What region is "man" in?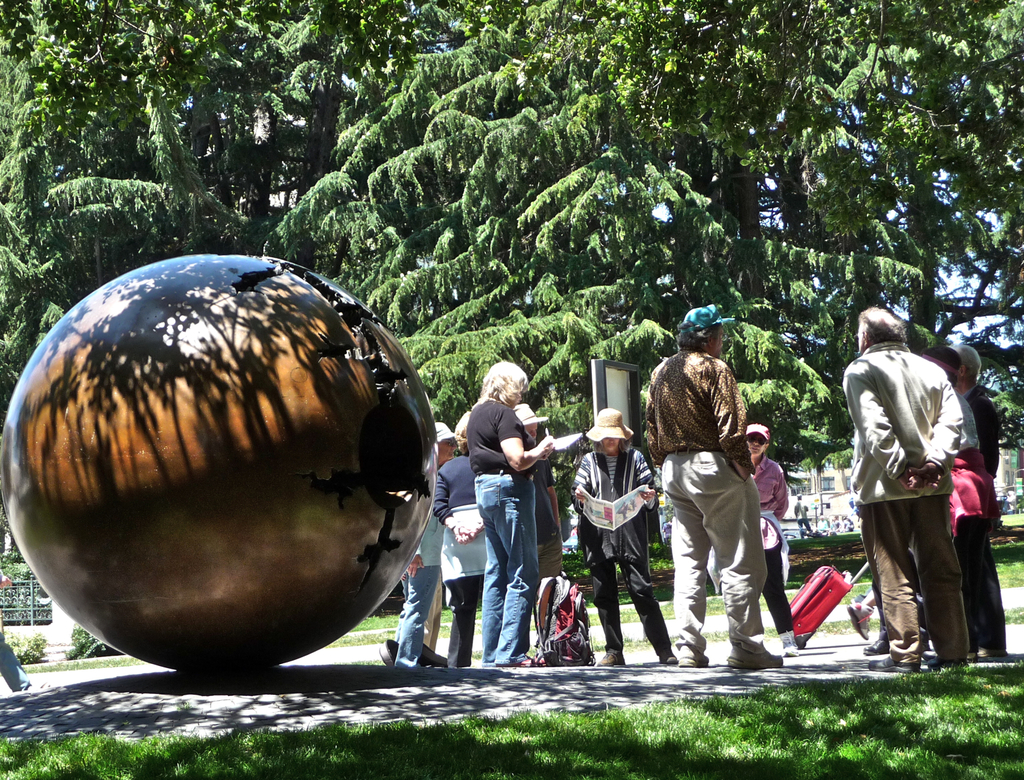
948:343:1010:659.
